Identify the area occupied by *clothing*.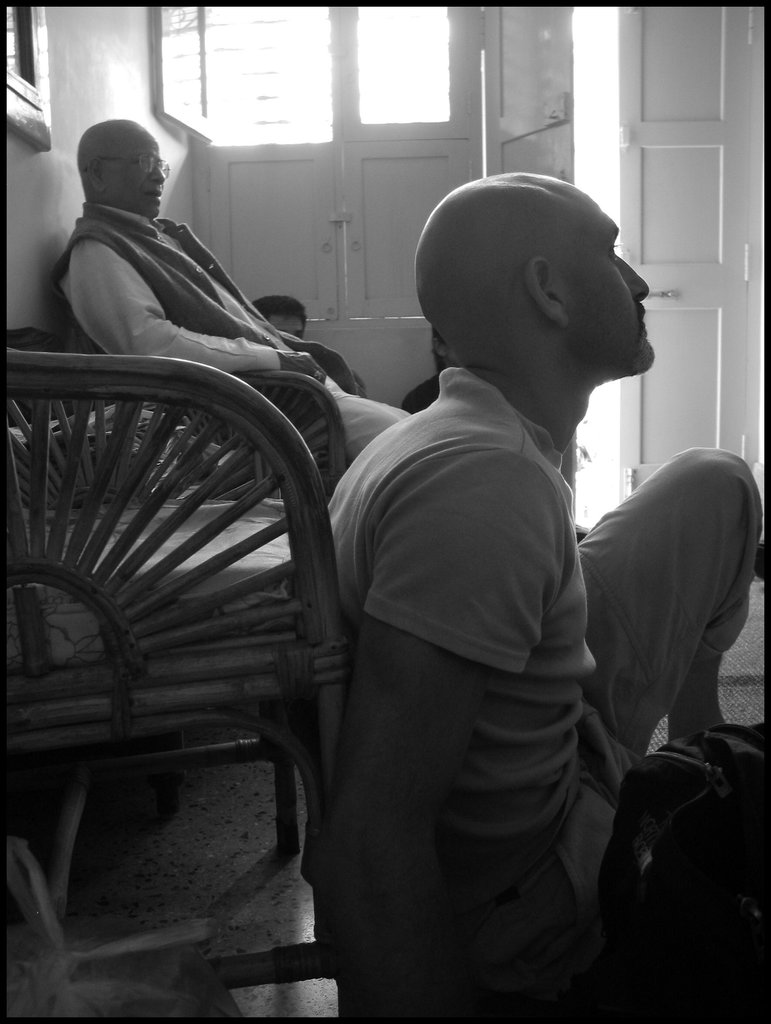
Area: <bbox>60, 195, 410, 483</bbox>.
